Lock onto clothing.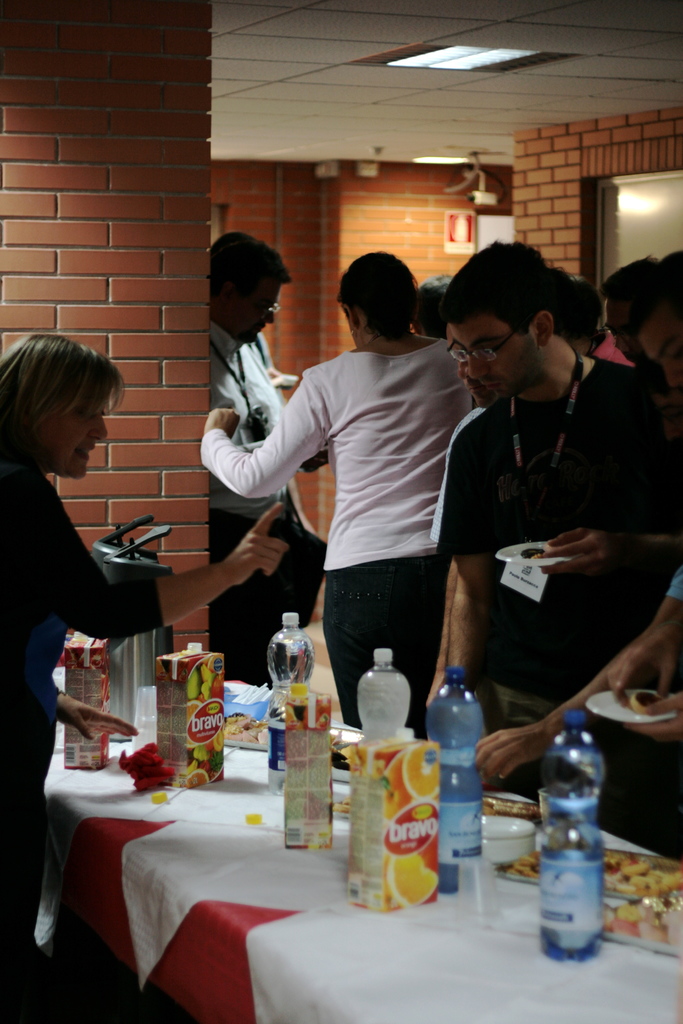
Locked: pyautogui.locateOnScreen(0, 447, 167, 1020).
